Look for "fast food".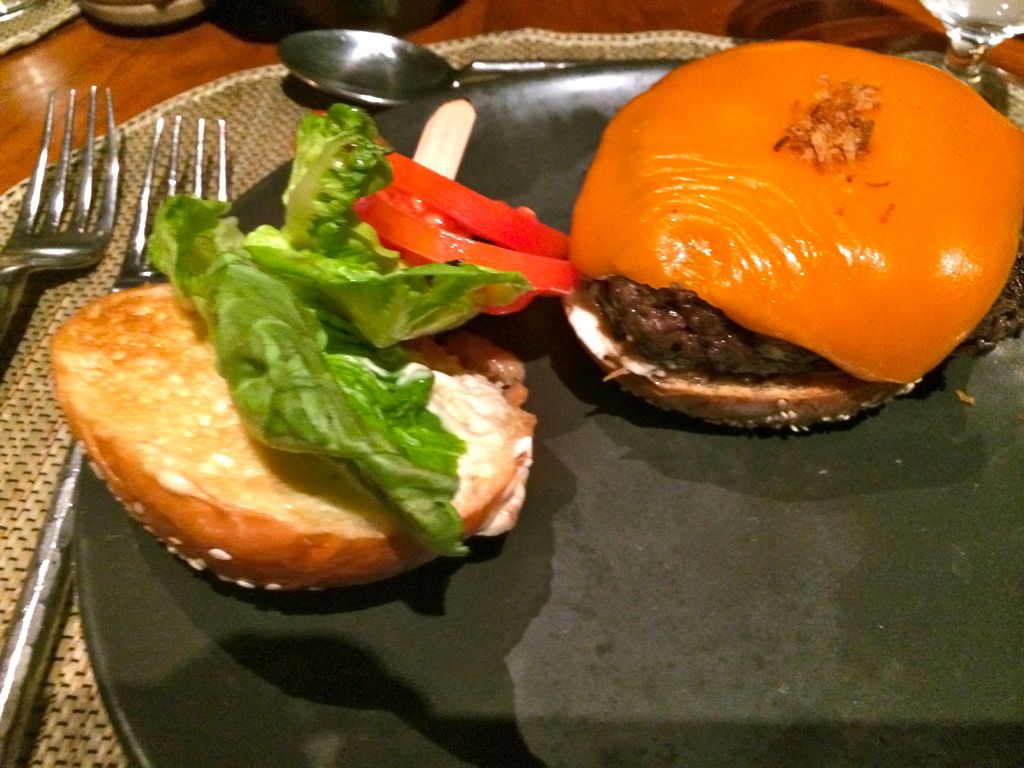
Found: bbox=[559, 40, 1023, 431].
